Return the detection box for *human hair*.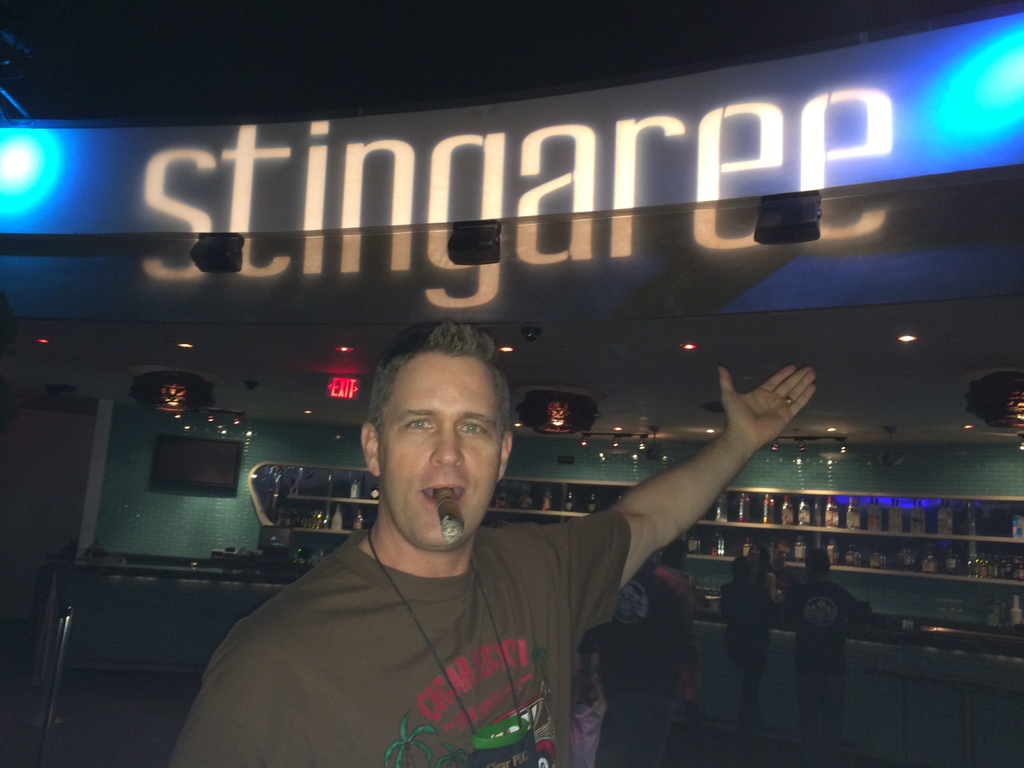
358:319:522:460.
